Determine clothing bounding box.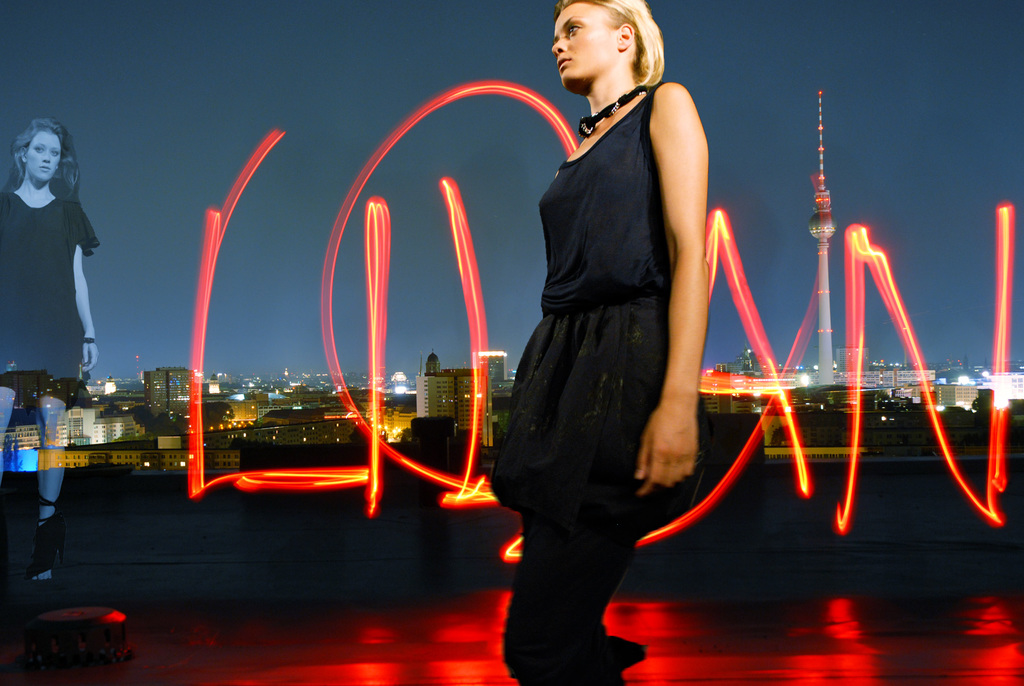
Determined: box=[0, 195, 97, 401].
